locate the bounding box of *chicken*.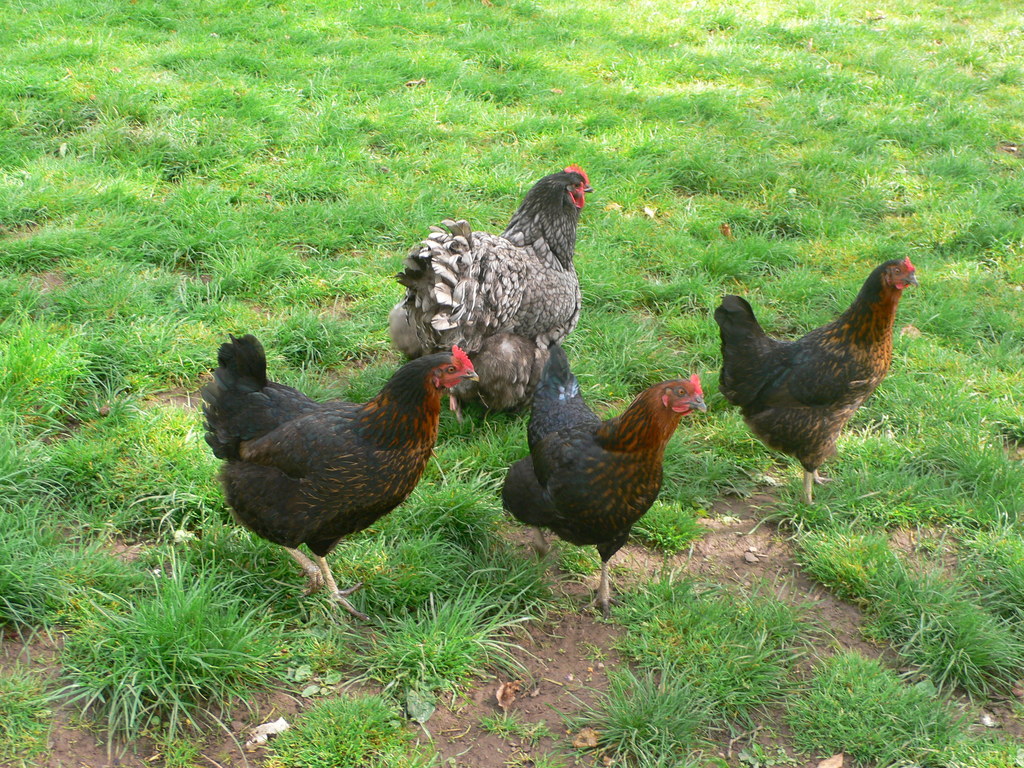
Bounding box: 202, 328, 477, 614.
